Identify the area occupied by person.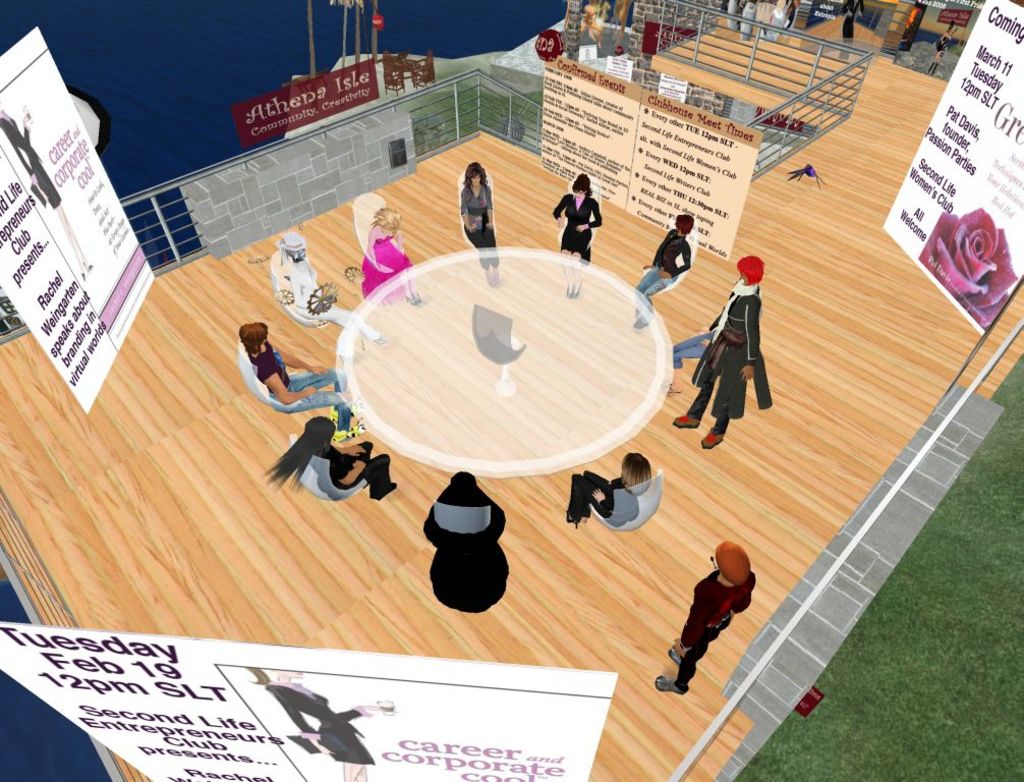
Area: left=425, top=467, right=509, bottom=573.
